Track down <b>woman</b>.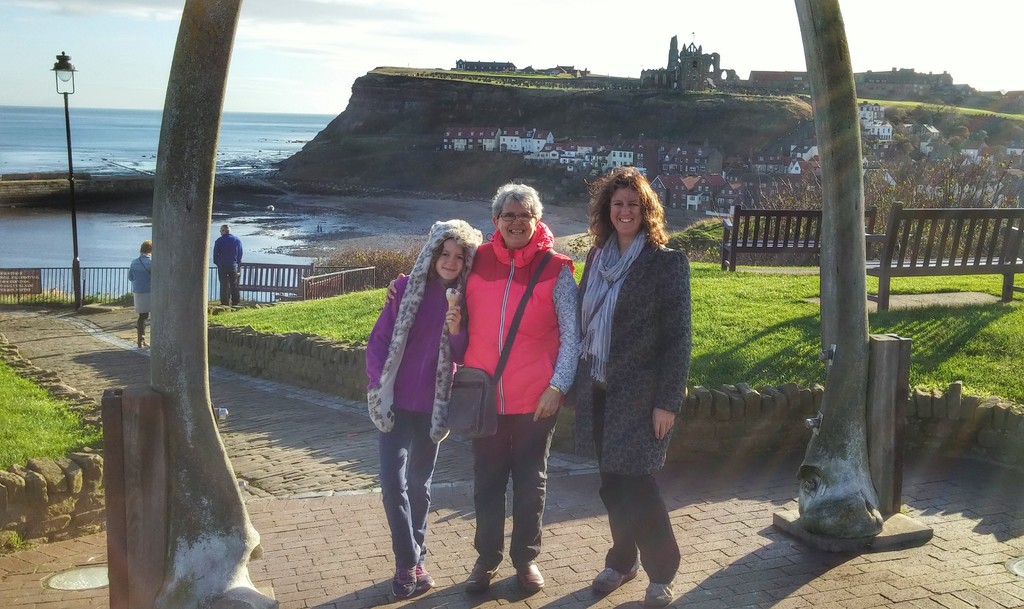
Tracked to {"x1": 576, "y1": 167, "x2": 698, "y2": 590}.
